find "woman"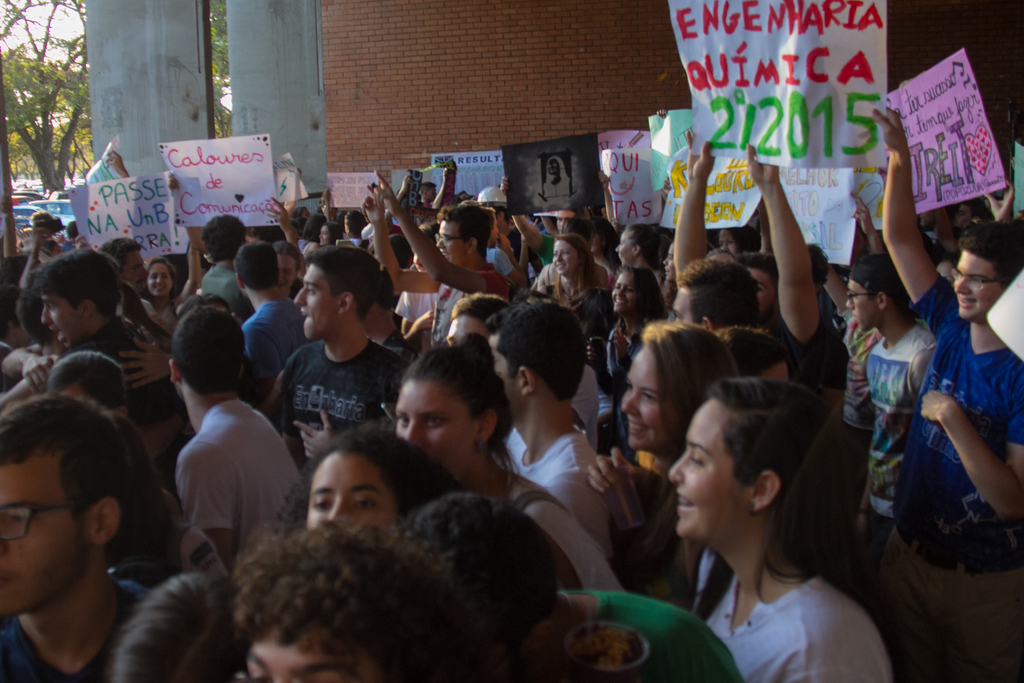
BBox(540, 233, 621, 316)
